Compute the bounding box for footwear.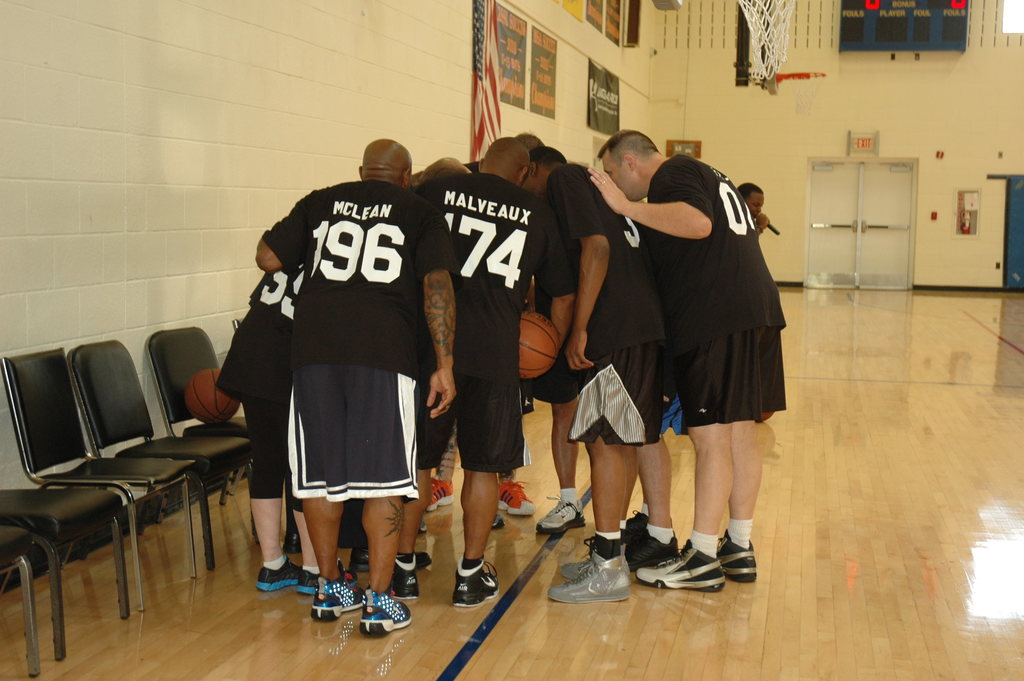
(x1=349, y1=548, x2=373, y2=574).
